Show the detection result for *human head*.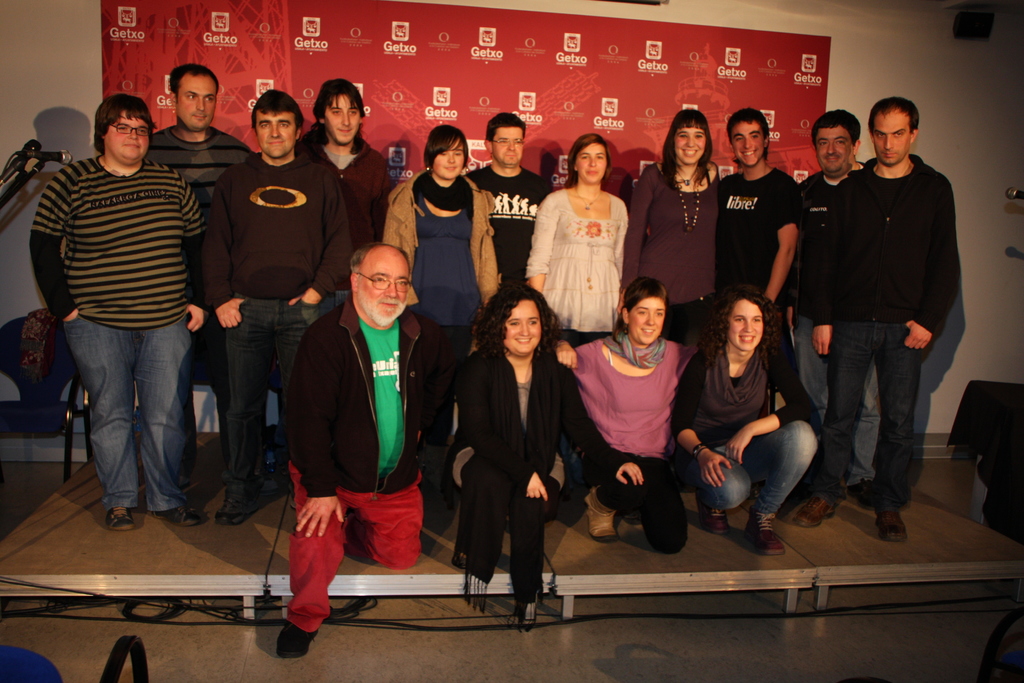
92, 95, 152, 167.
